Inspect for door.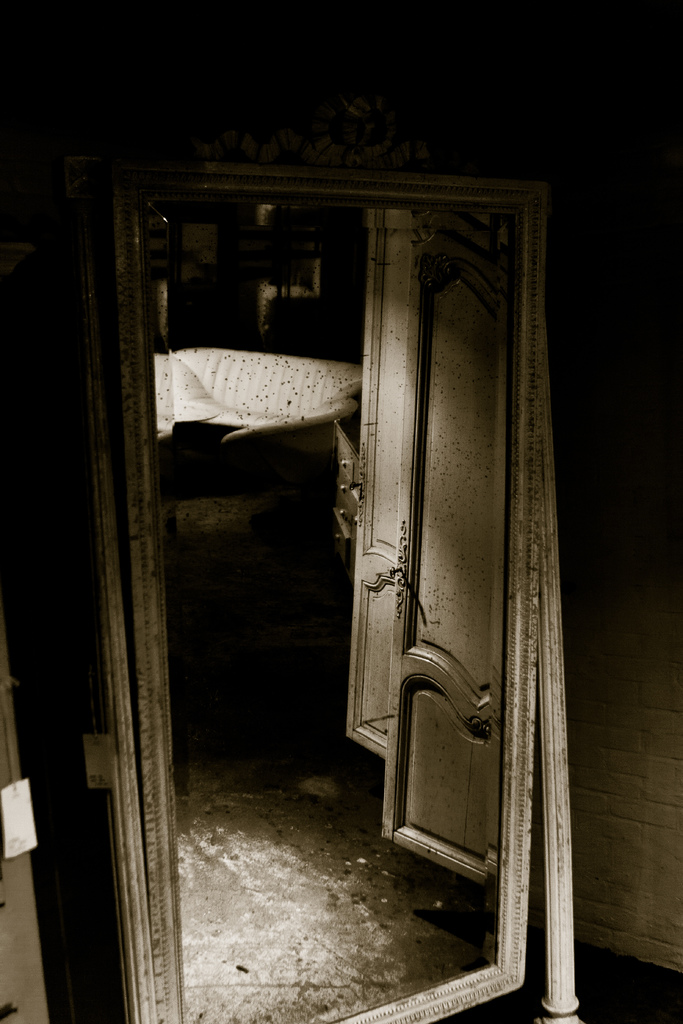
Inspection: rect(75, 174, 564, 987).
